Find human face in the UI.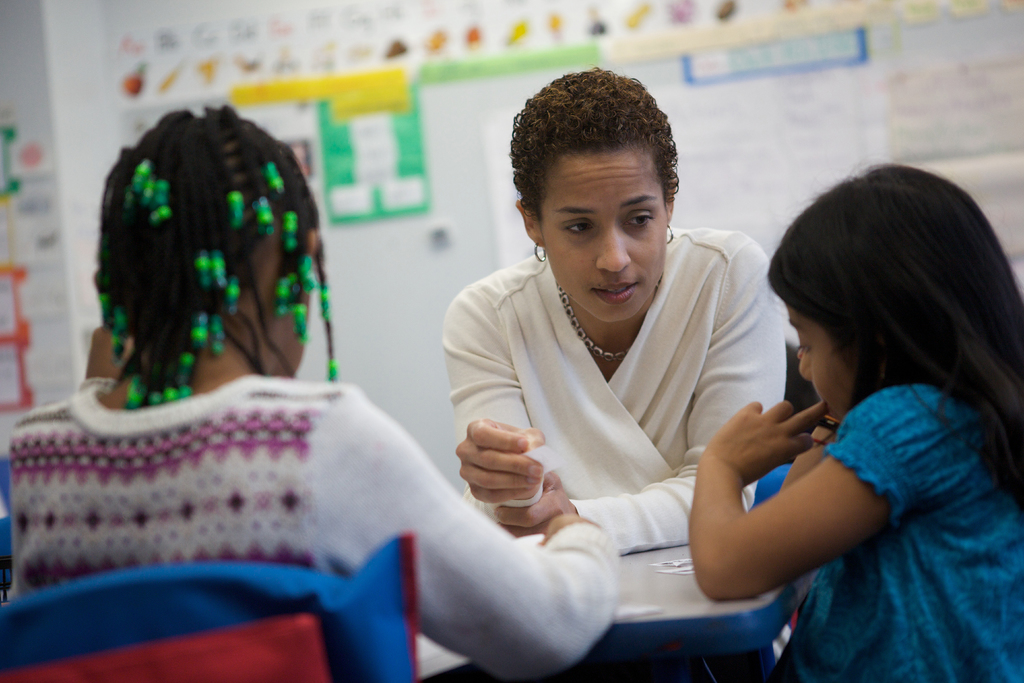
UI element at [786, 304, 852, 417].
